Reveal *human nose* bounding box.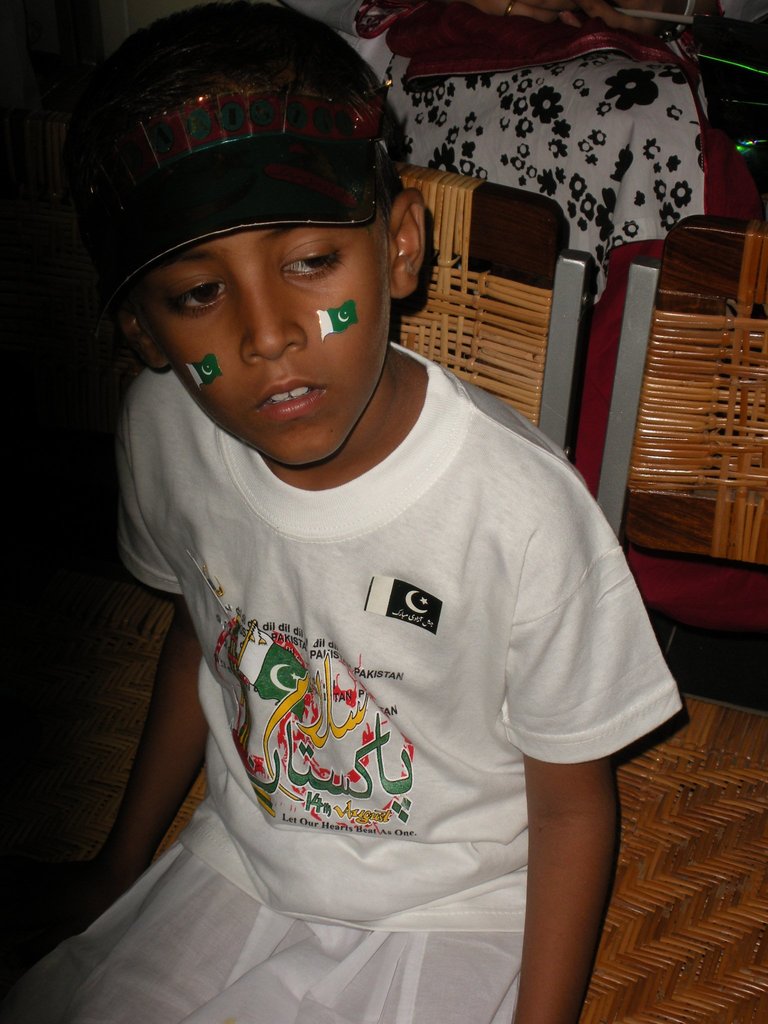
Revealed: pyautogui.locateOnScreen(238, 280, 310, 363).
